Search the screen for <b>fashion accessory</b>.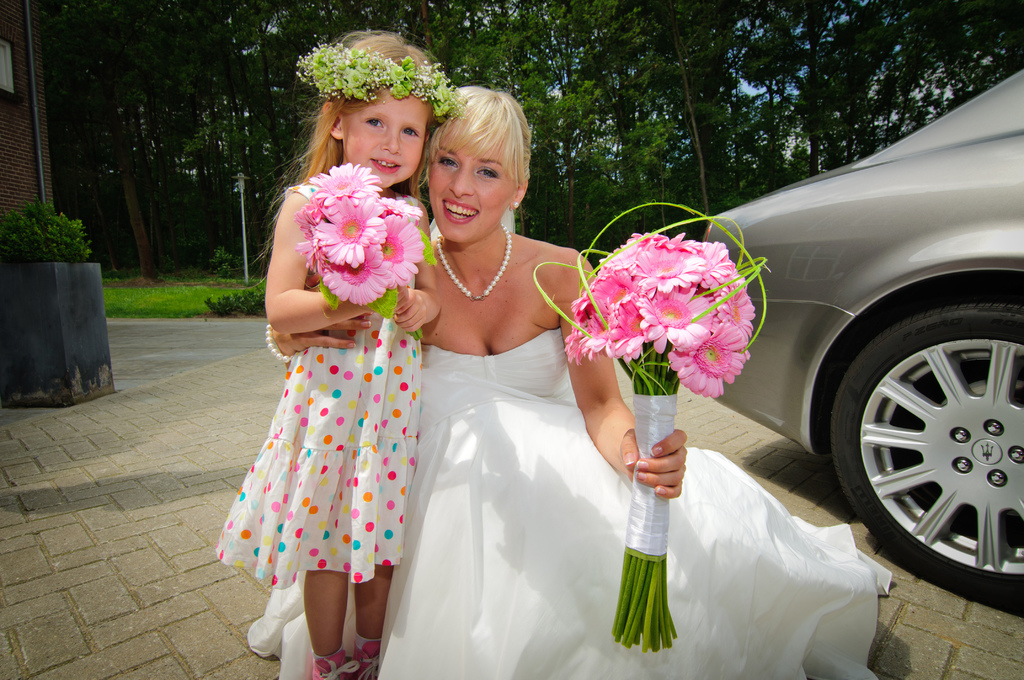
Found at bbox=[312, 647, 362, 679].
